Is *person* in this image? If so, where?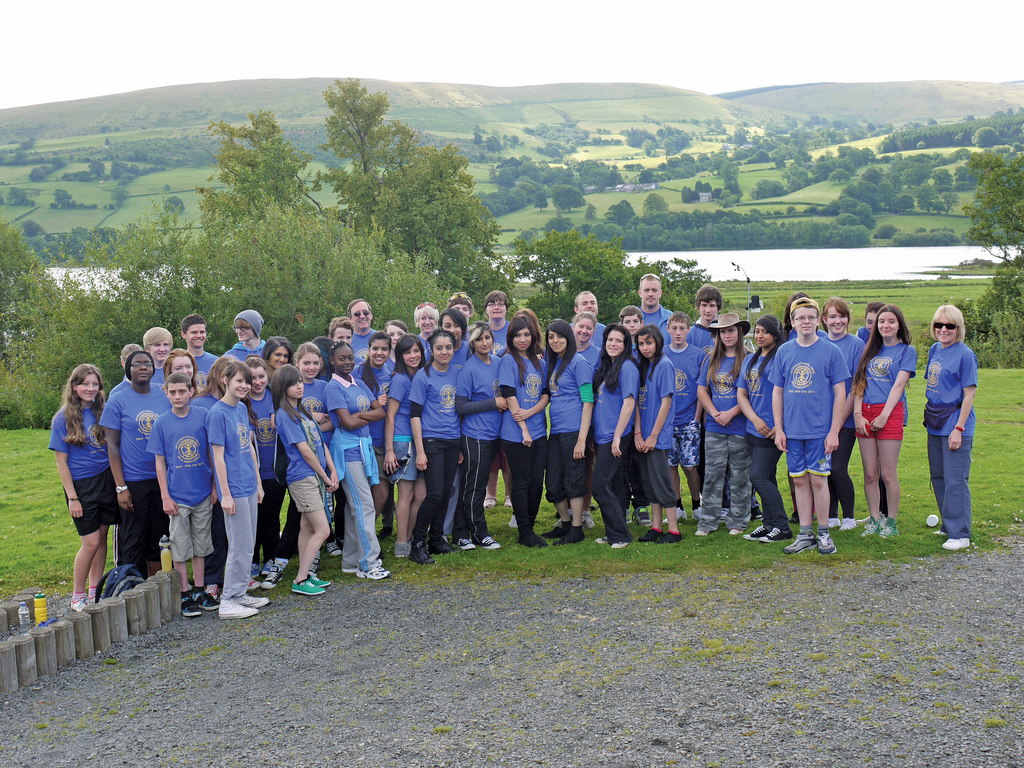
Yes, at 402,326,461,563.
